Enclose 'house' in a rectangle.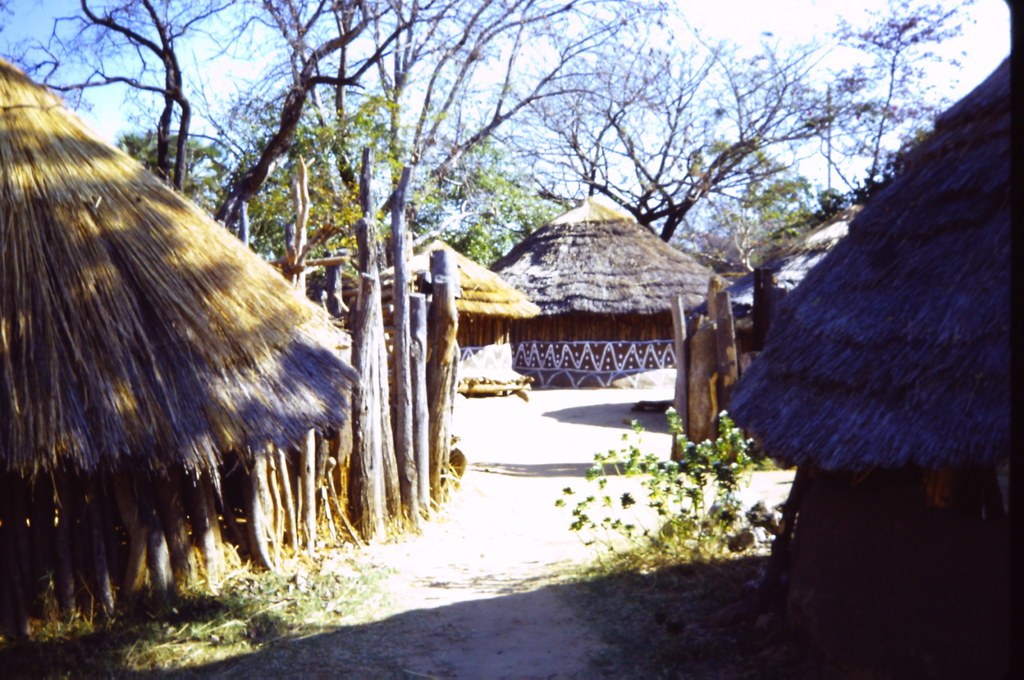
[left=358, top=238, right=505, bottom=389].
